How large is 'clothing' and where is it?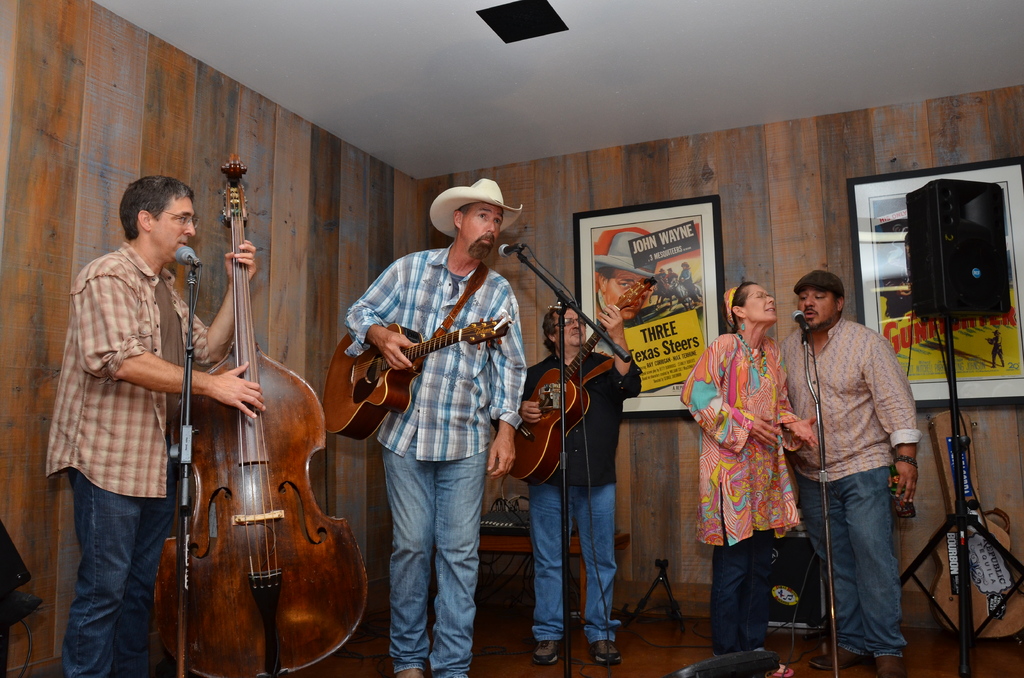
Bounding box: region(44, 240, 230, 677).
